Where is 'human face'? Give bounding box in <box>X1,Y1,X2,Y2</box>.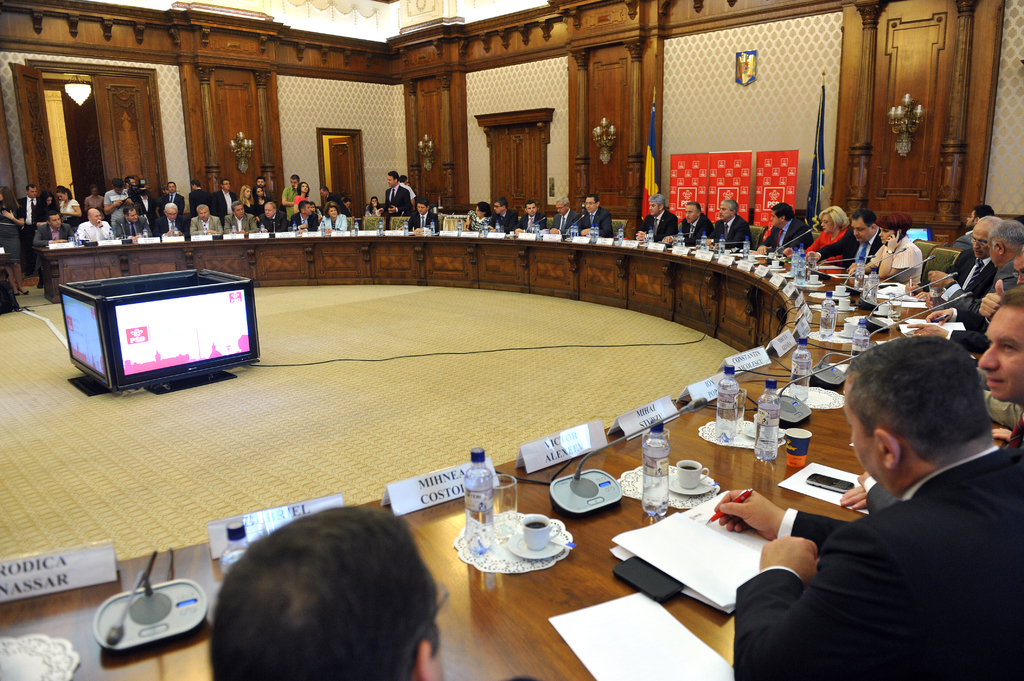
<box>552,202,570,218</box>.
